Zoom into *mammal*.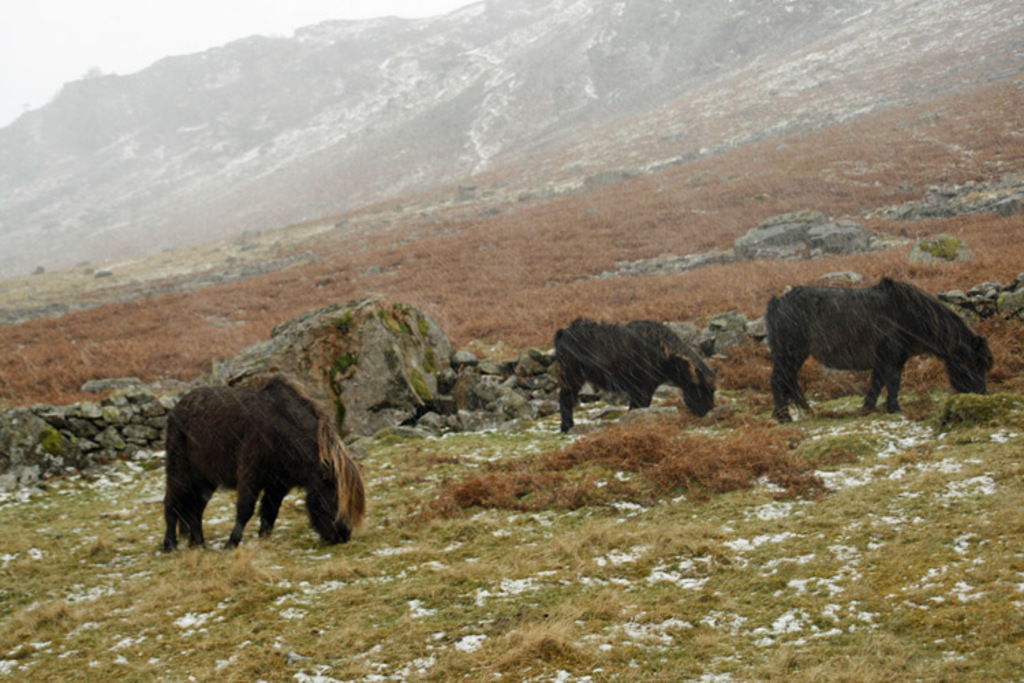
Zoom target: [left=763, top=283, right=1005, bottom=429].
